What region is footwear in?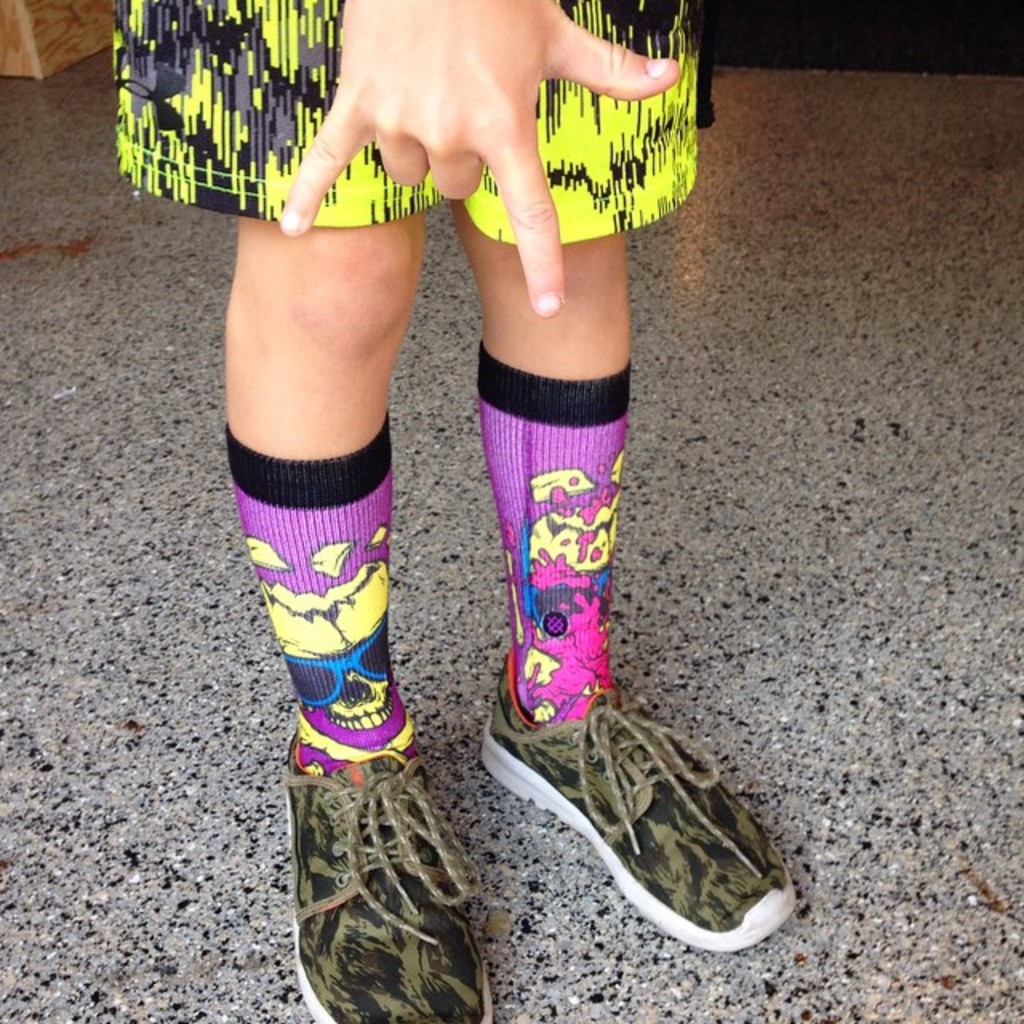
<region>509, 694, 789, 968</region>.
